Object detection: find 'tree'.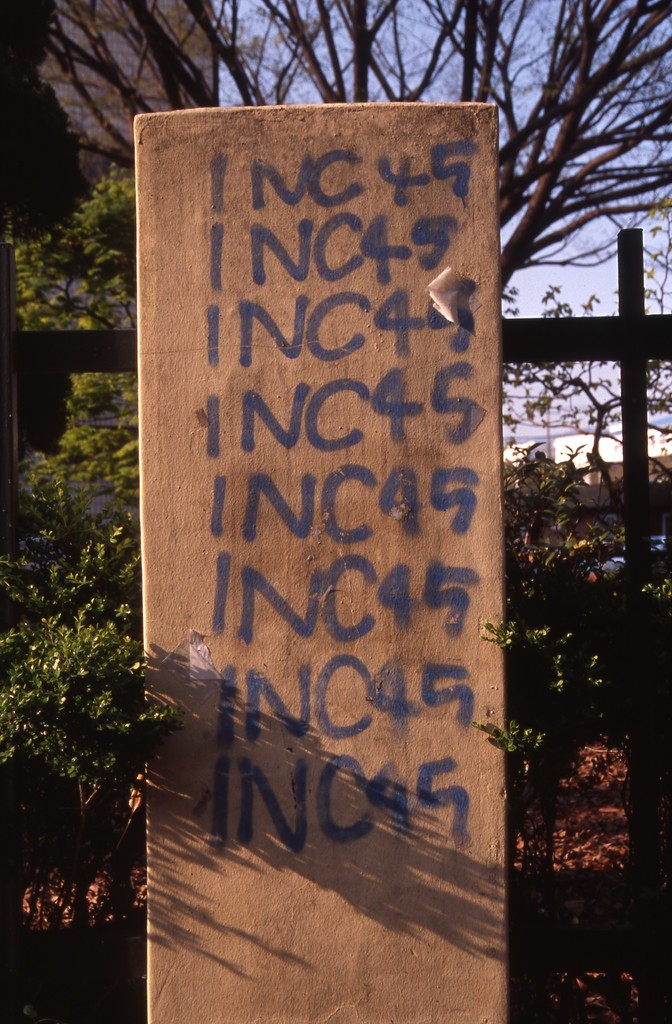
box=[0, 0, 671, 822].
